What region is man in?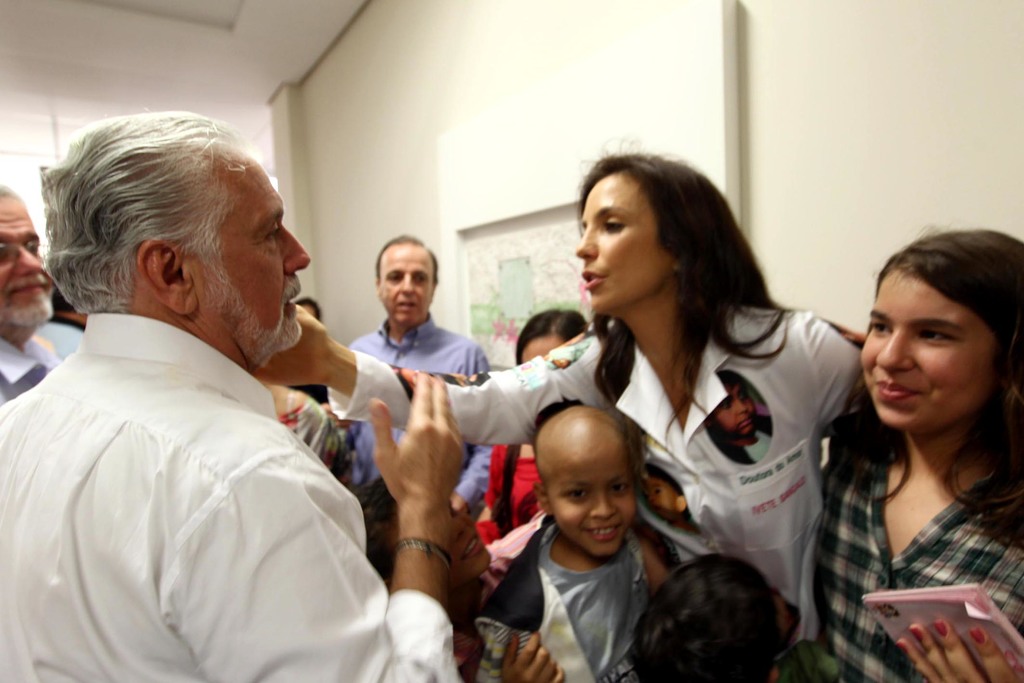
bbox=(0, 182, 59, 415).
